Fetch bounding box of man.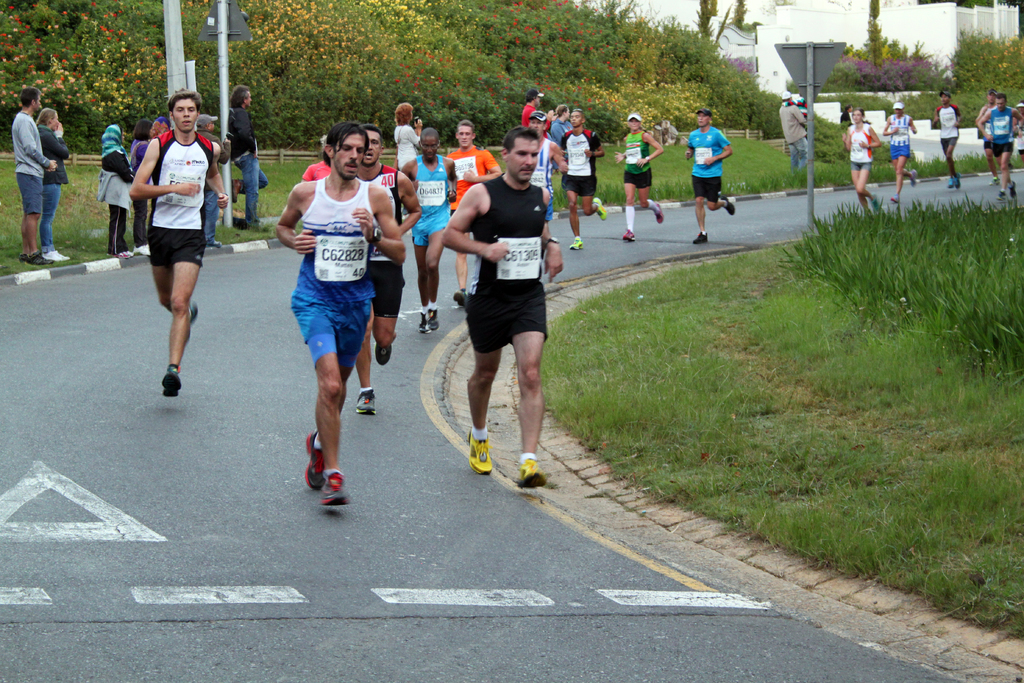
Bbox: 932 90 962 190.
